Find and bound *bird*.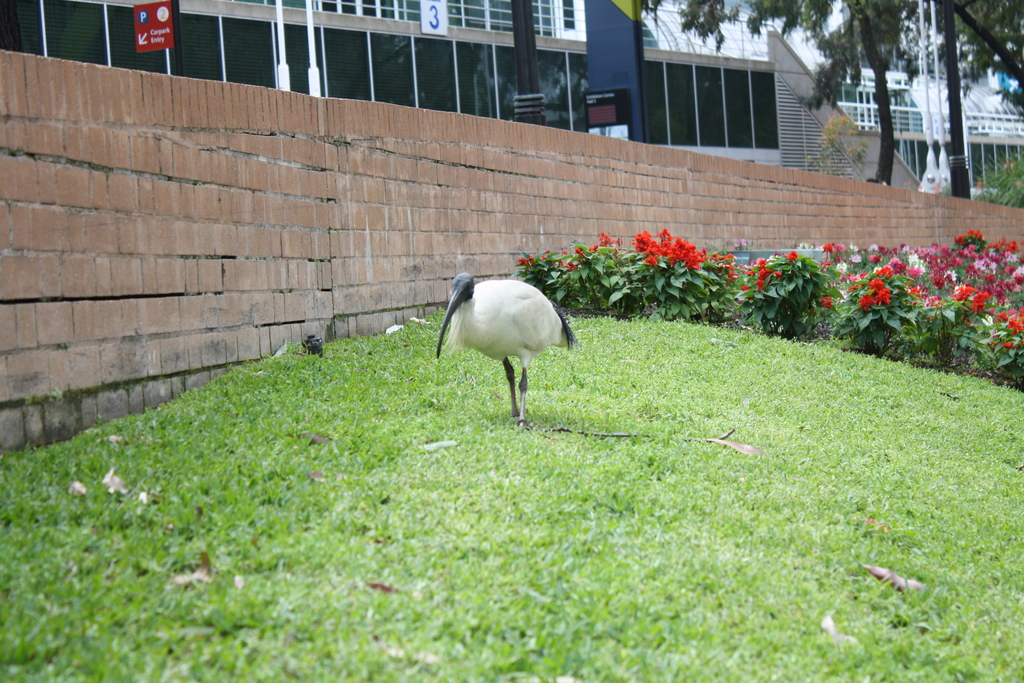
Bound: [418,281,593,423].
